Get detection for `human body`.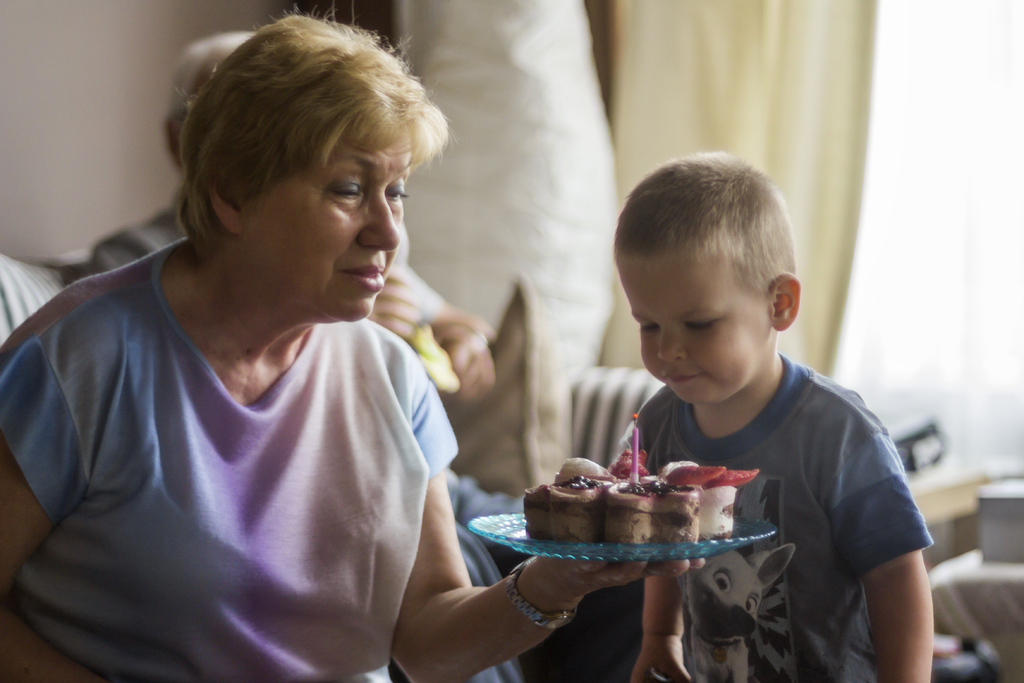
Detection: x1=26, y1=92, x2=544, y2=682.
